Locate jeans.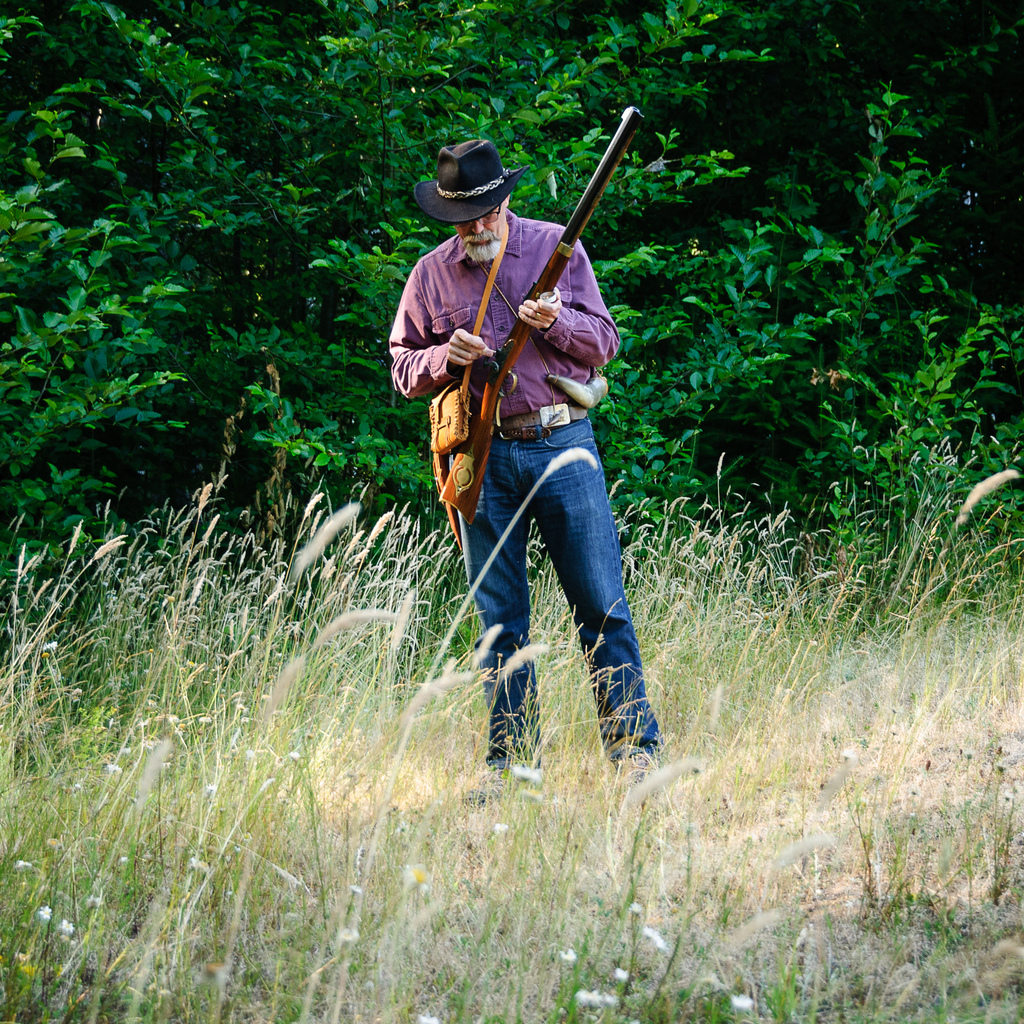
Bounding box: [left=426, top=406, right=675, bottom=806].
